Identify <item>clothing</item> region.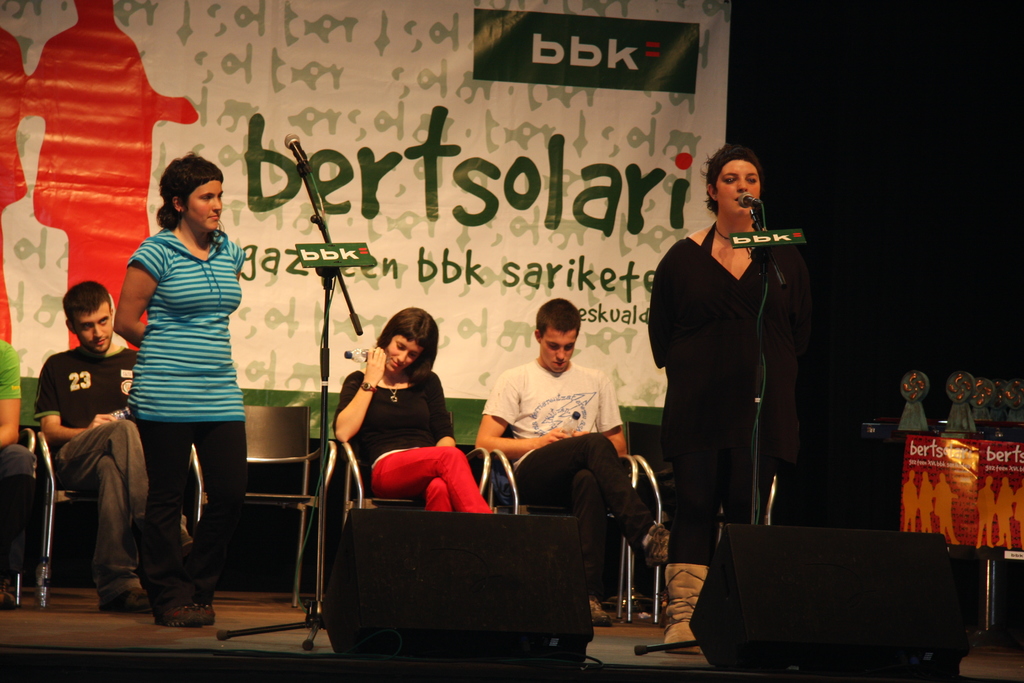
Region: select_region(476, 354, 652, 600).
